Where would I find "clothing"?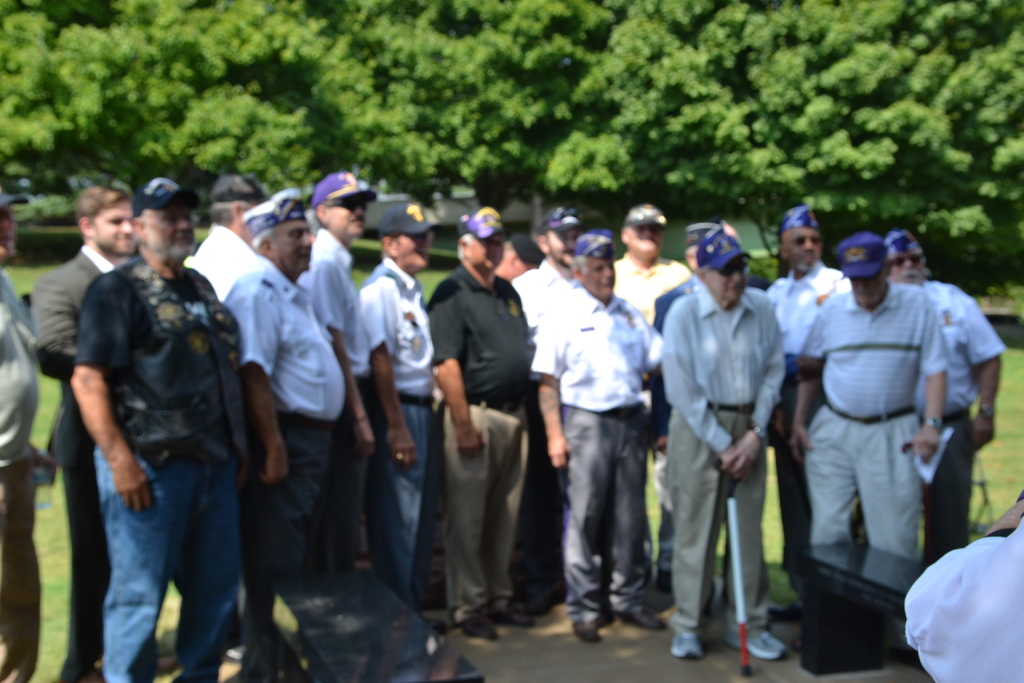
At bbox=(796, 294, 961, 557).
